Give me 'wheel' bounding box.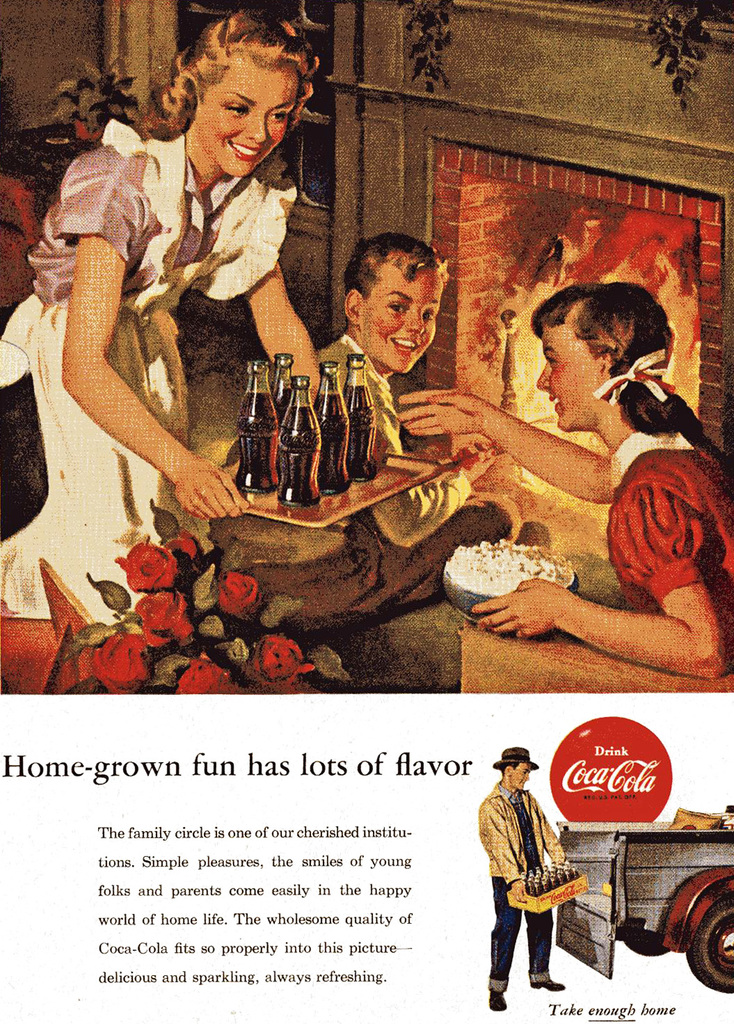
detection(622, 934, 669, 955).
